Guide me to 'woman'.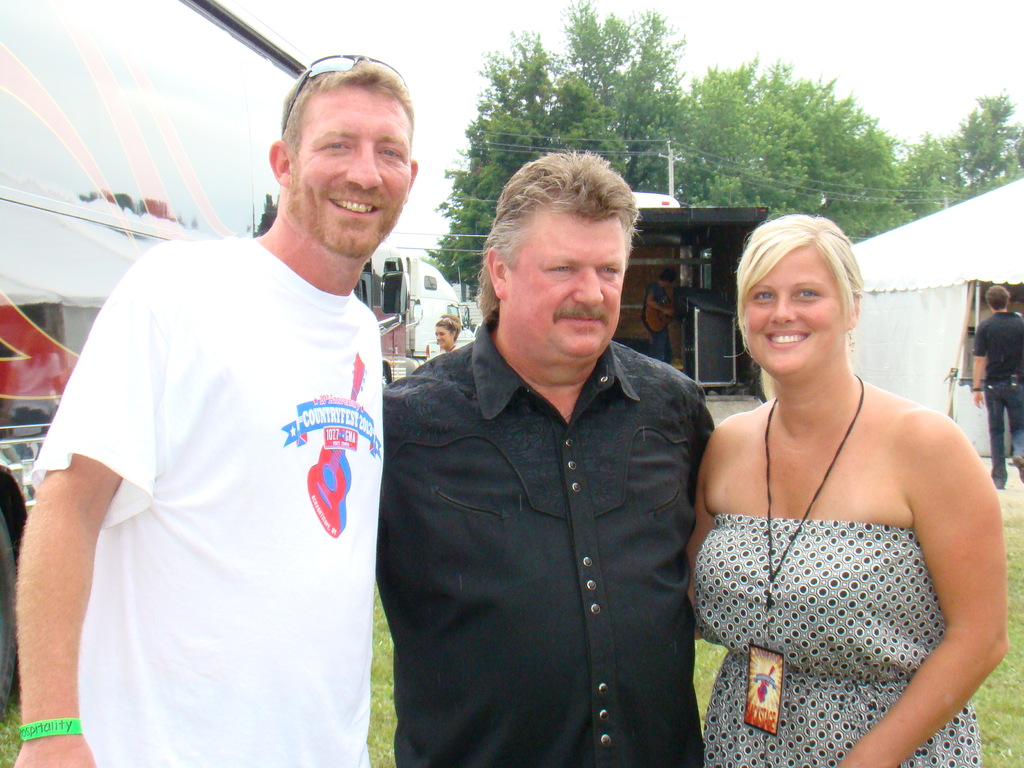
Guidance: 436 306 463 349.
